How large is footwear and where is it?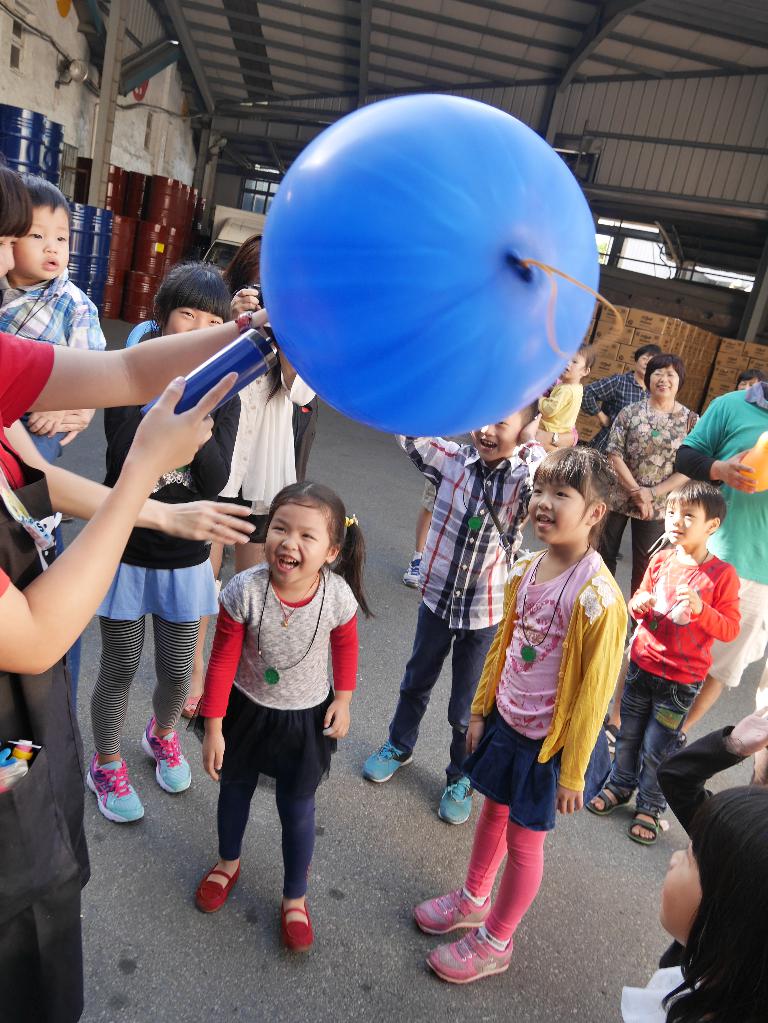
Bounding box: 628, 797, 670, 845.
